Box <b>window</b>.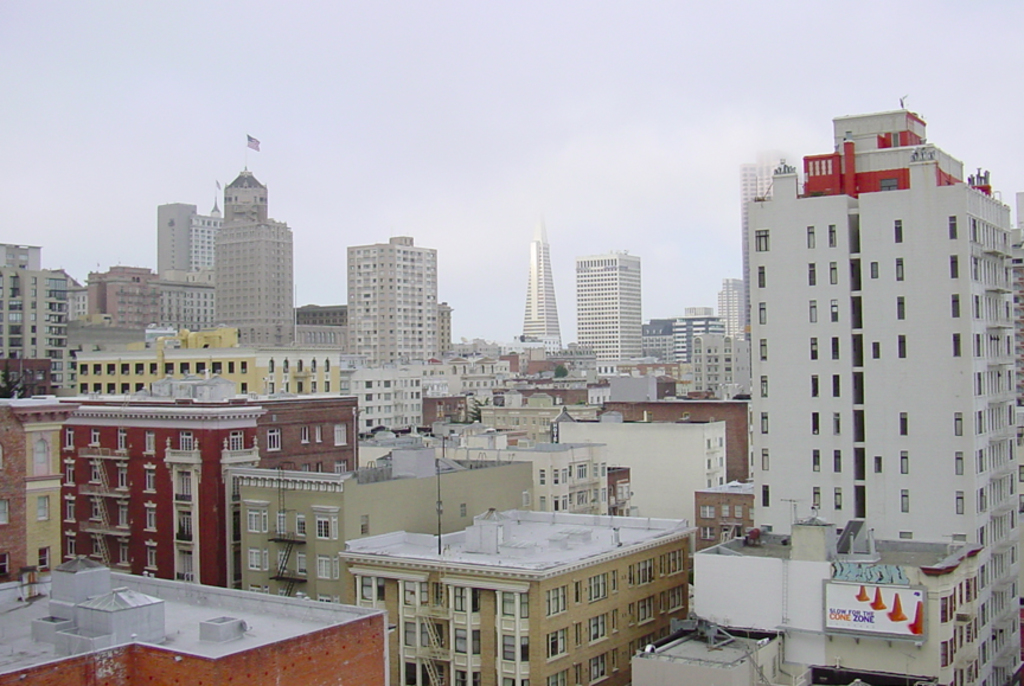
l=338, t=425, r=348, b=443.
